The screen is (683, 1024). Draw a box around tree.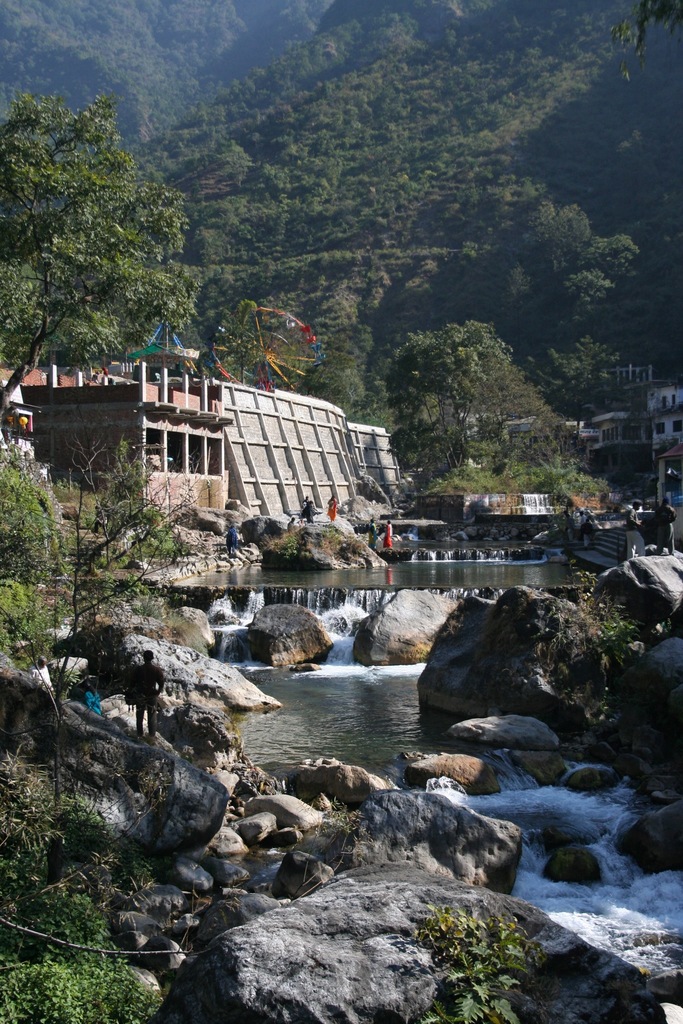
x1=0, y1=426, x2=216, y2=897.
